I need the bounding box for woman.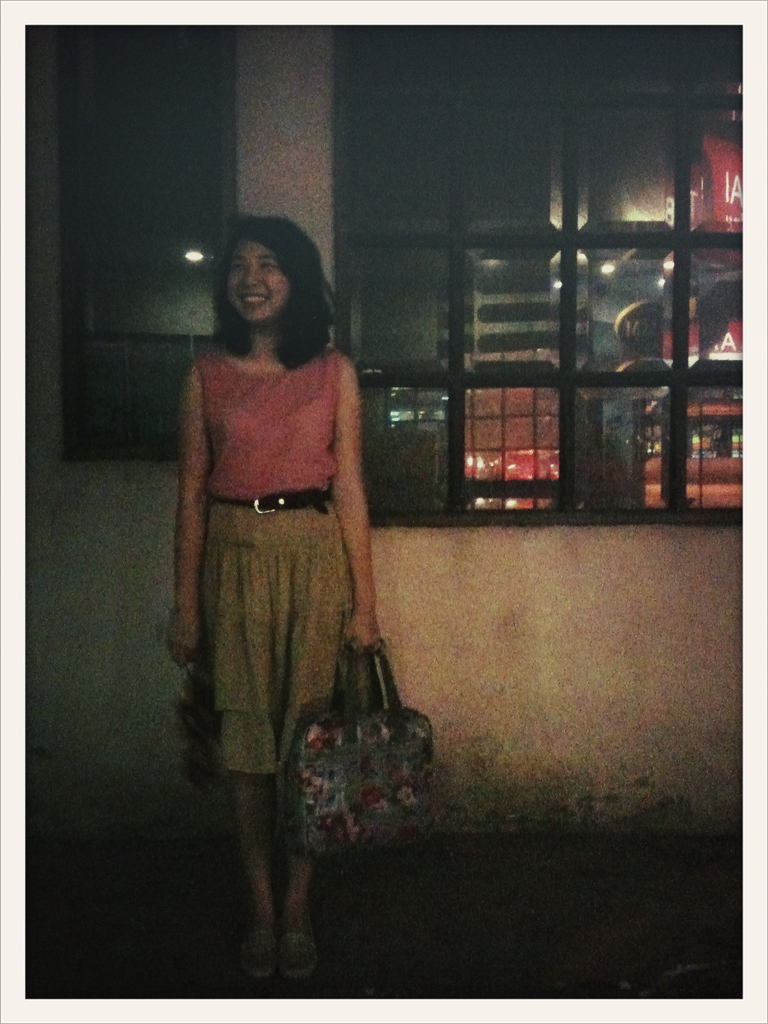
Here it is: {"left": 161, "top": 186, "right": 400, "bottom": 951}.
